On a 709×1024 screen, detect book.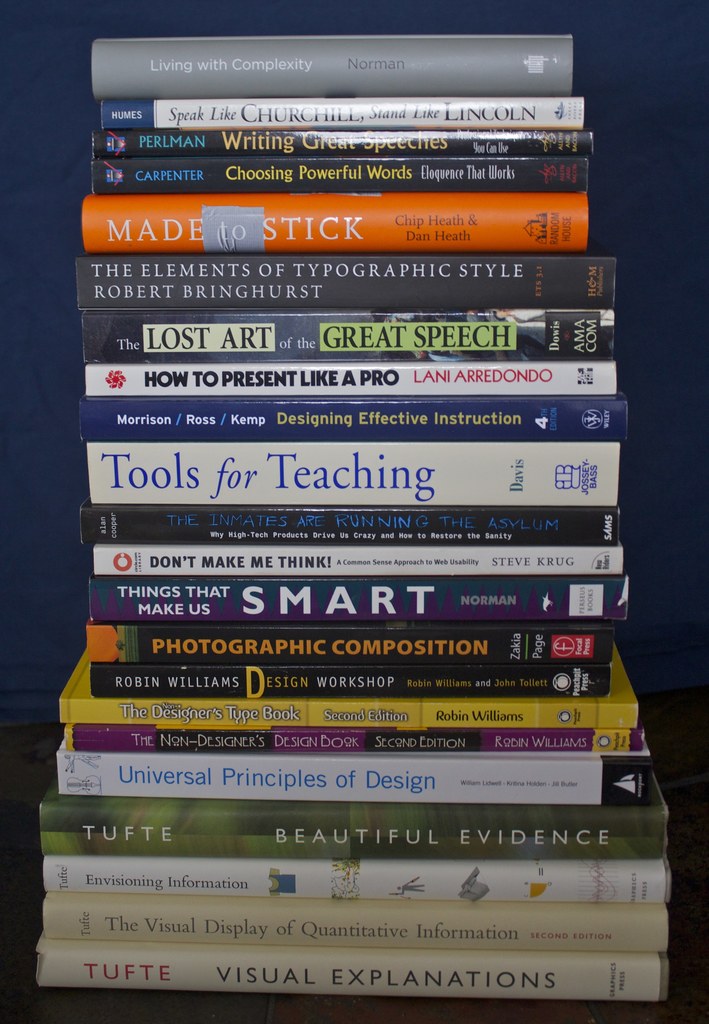
left=104, top=88, right=588, bottom=134.
